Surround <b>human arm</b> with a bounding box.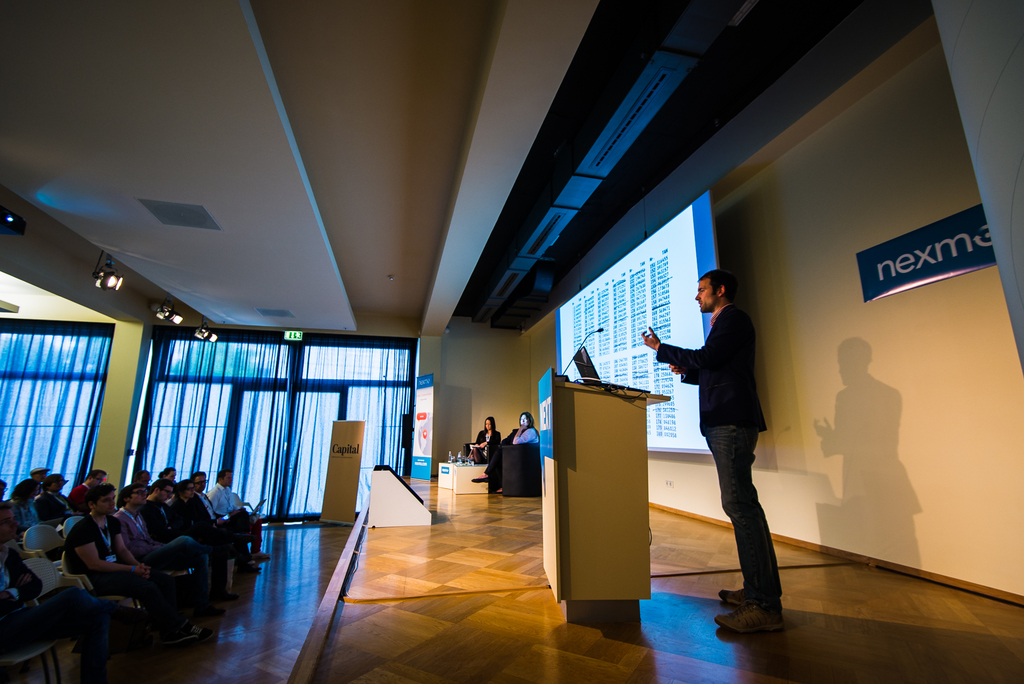
{"left": 668, "top": 362, "right": 681, "bottom": 375}.
